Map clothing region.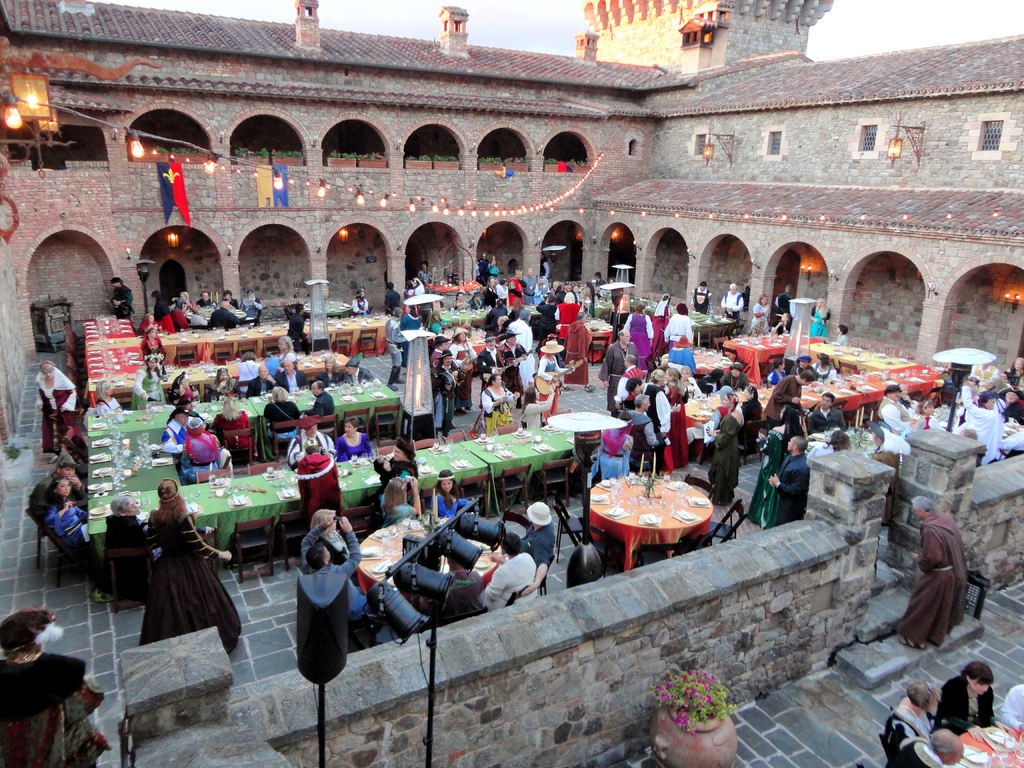
Mapped to [116,287,131,315].
